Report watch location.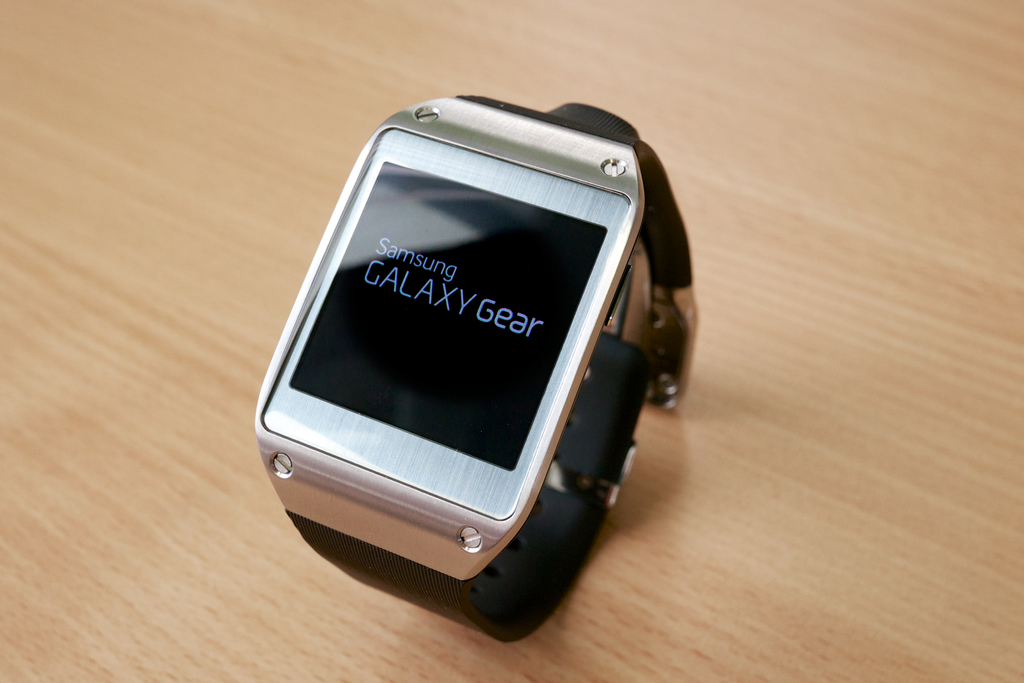
Report: <bbox>248, 98, 685, 643</bbox>.
